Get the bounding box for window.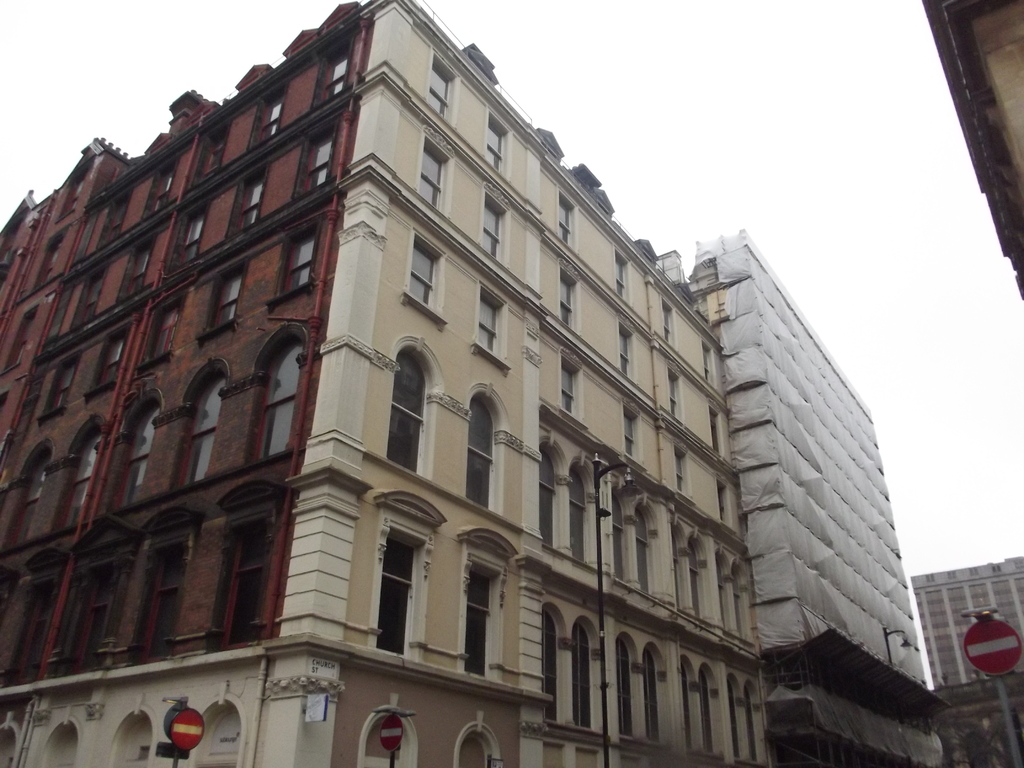
x1=49 y1=278 x2=74 y2=337.
